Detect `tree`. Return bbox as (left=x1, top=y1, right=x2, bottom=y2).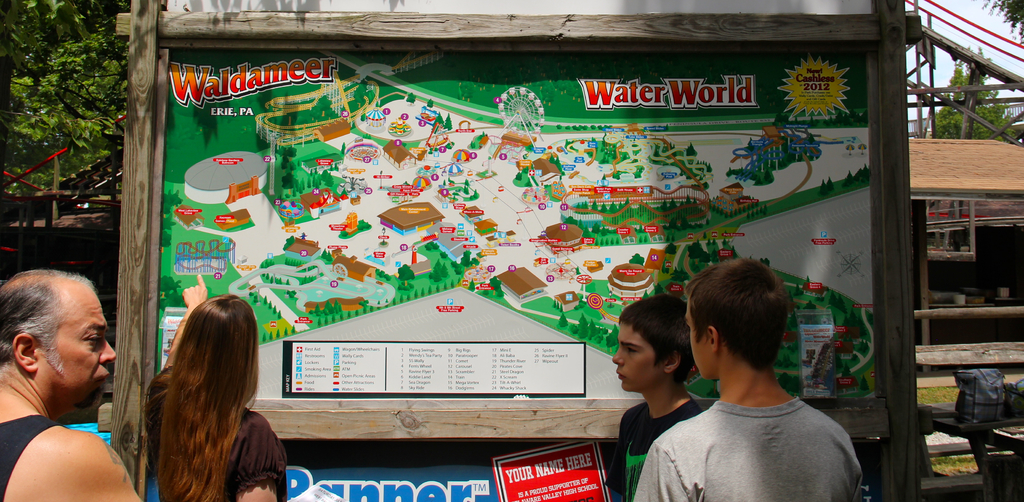
(left=606, top=322, right=620, bottom=346).
